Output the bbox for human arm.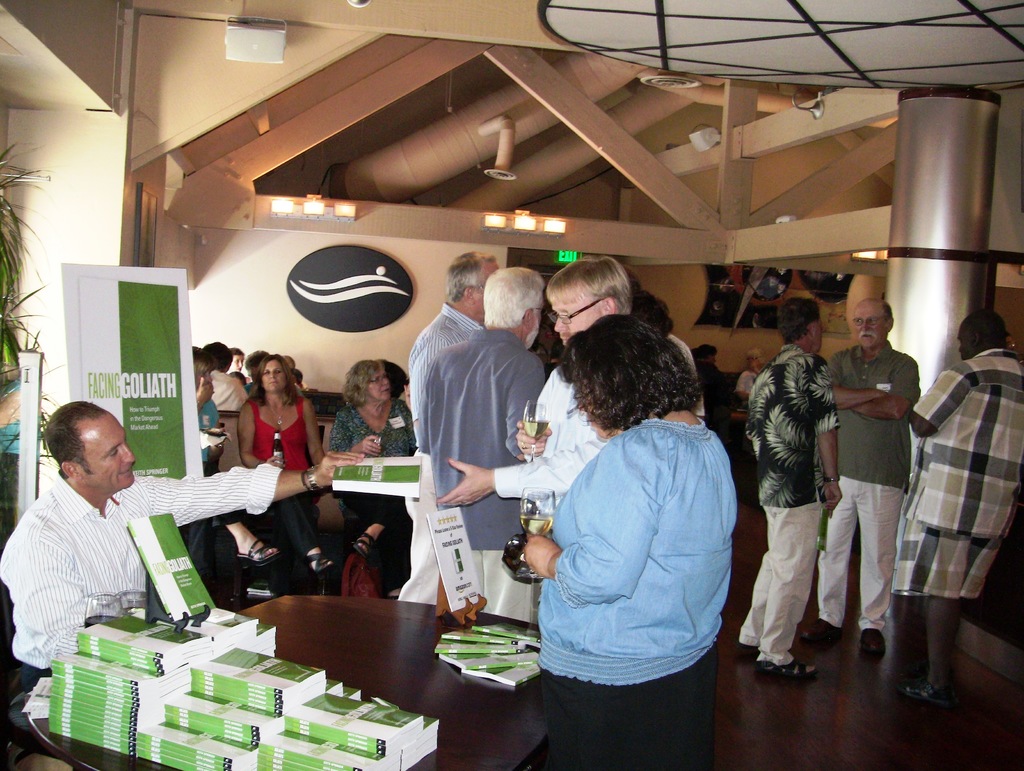
l=913, t=370, r=968, b=438.
